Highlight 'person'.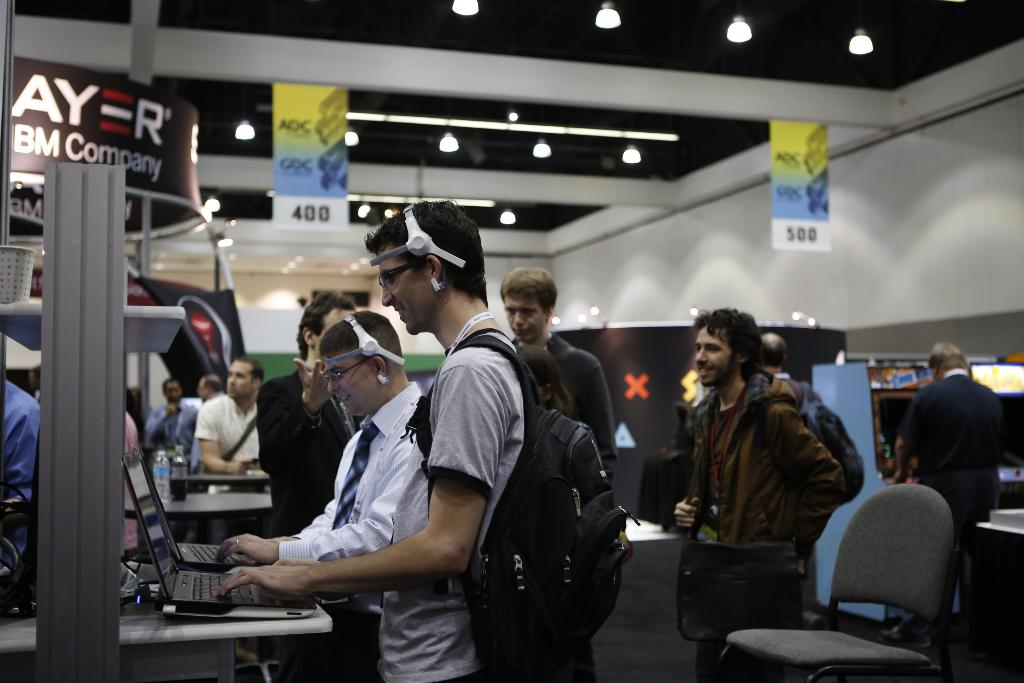
Highlighted region: BBox(897, 341, 1007, 650).
